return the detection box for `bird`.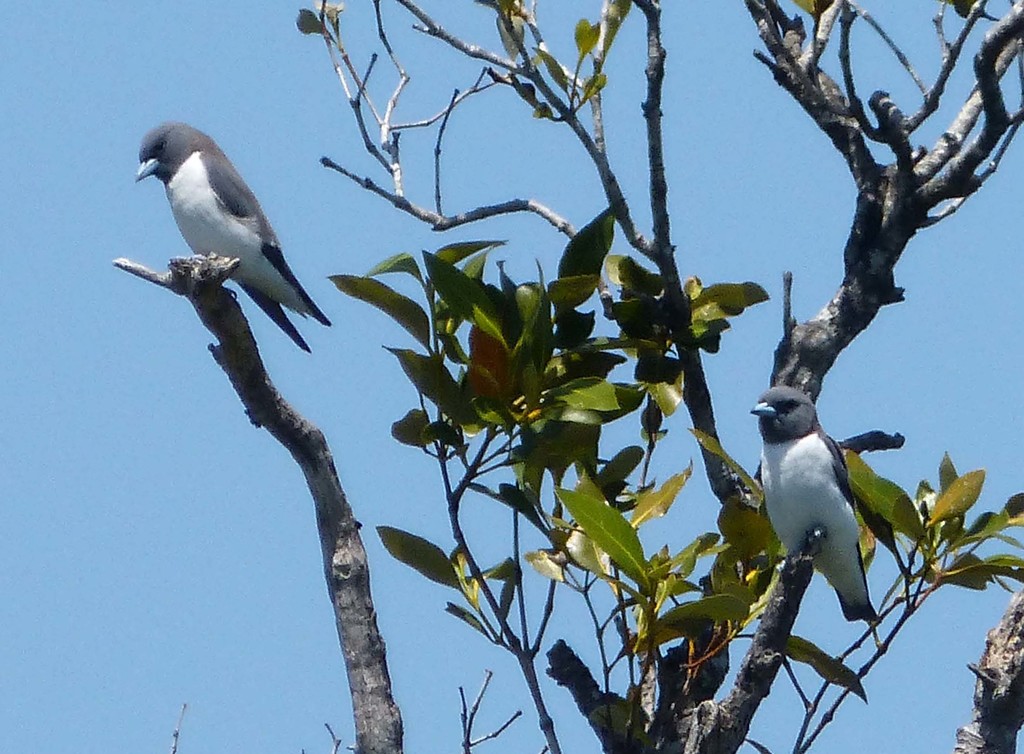
{"x1": 745, "y1": 383, "x2": 881, "y2": 623}.
